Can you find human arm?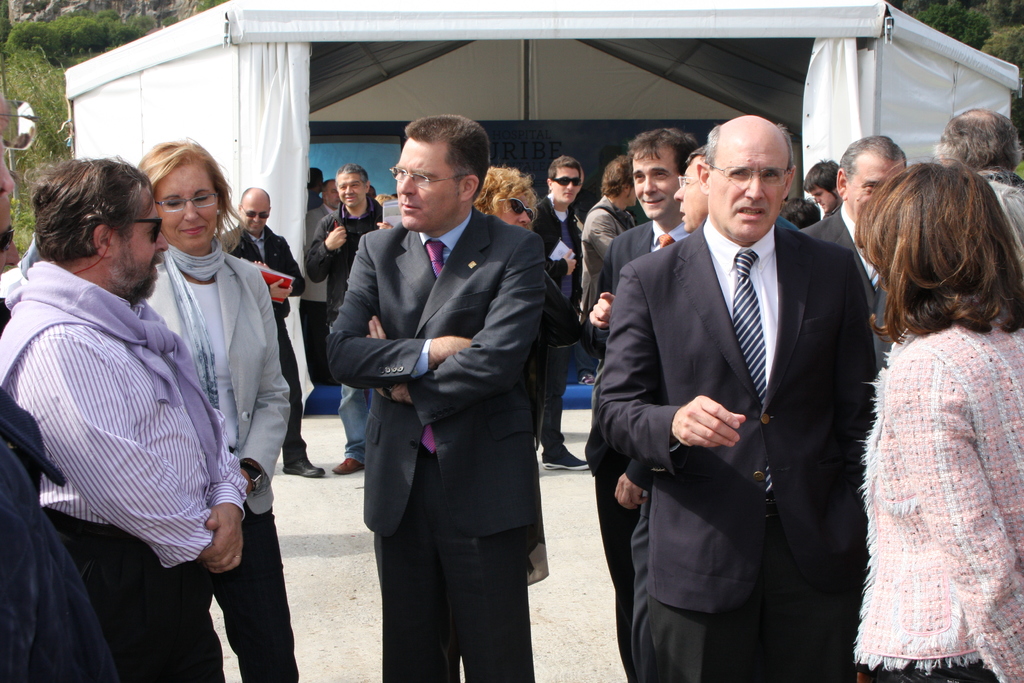
Yes, bounding box: box=[611, 452, 648, 509].
